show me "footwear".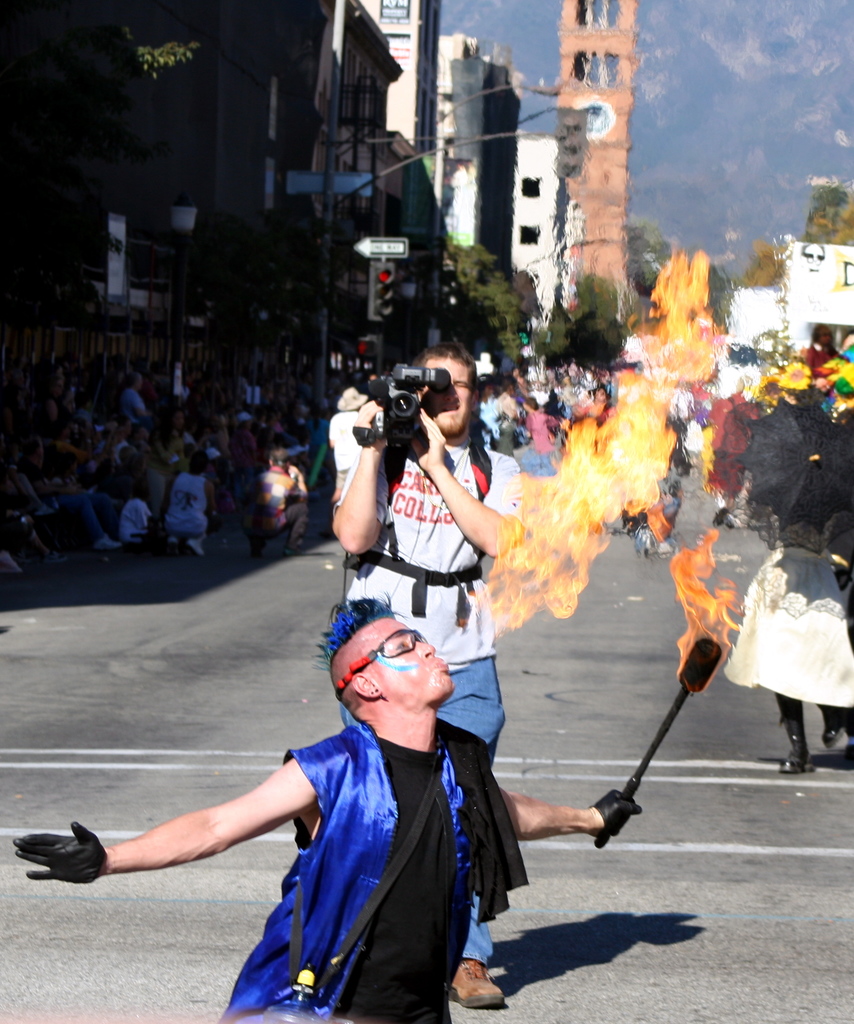
"footwear" is here: l=166, t=532, r=180, b=550.
